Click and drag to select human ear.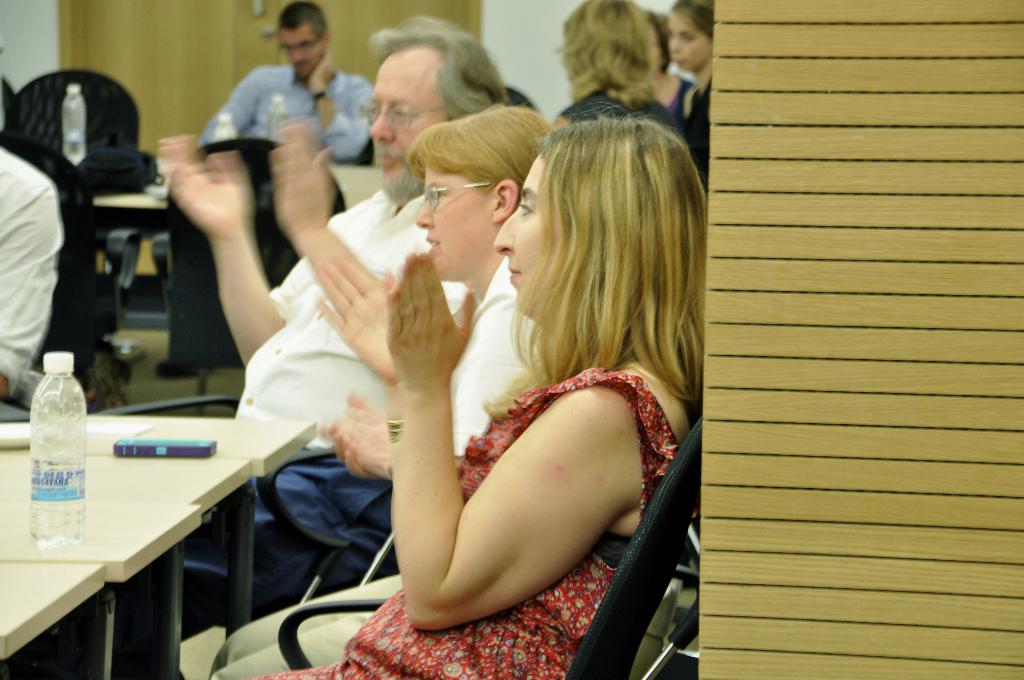
Selection: region(493, 177, 519, 224).
